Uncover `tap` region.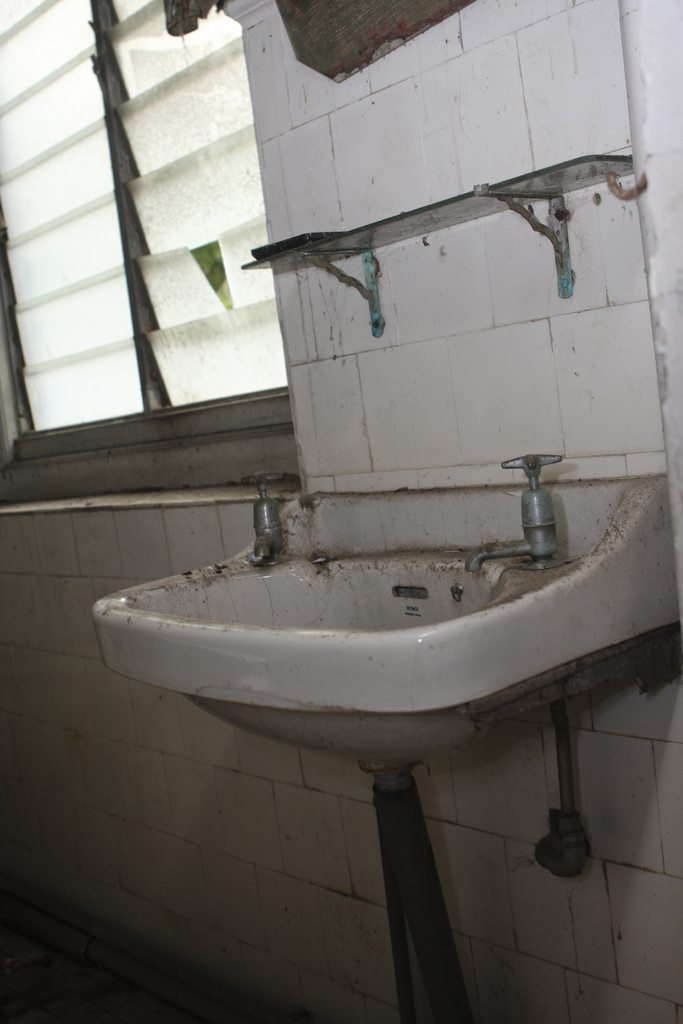
Uncovered: 461:452:598:566.
